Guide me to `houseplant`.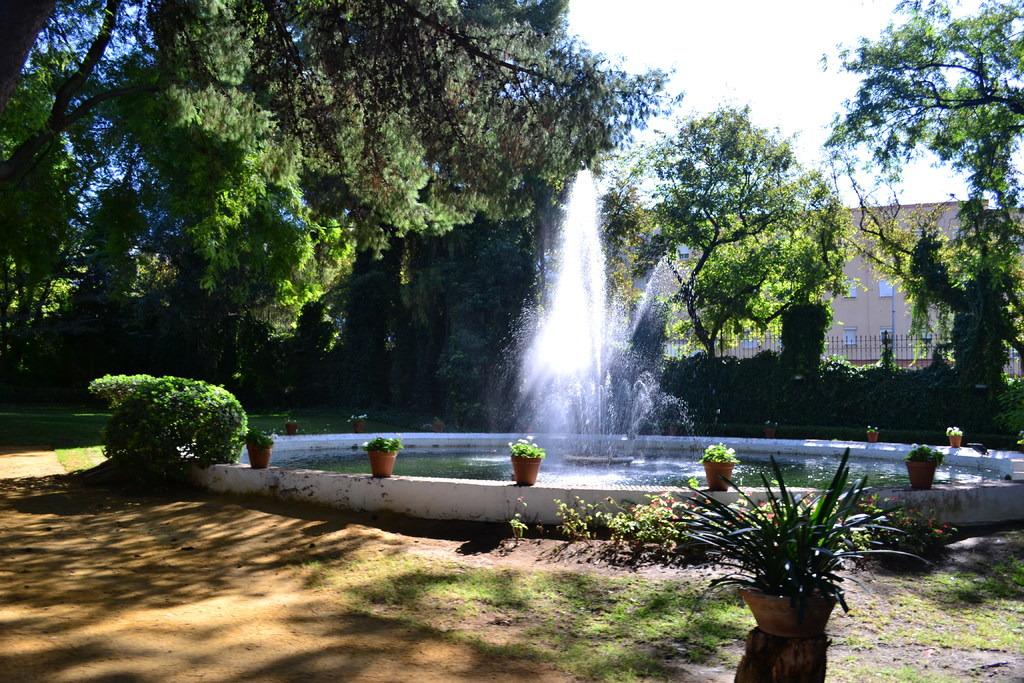
Guidance: region(899, 445, 943, 494).
